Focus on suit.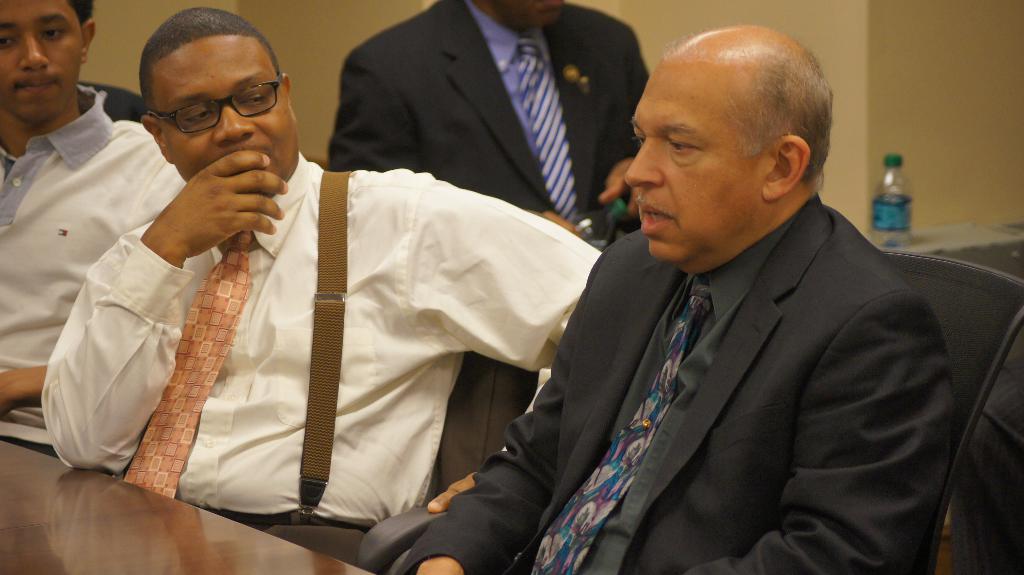
Focused at select_region(338, 0, 657, 242).
